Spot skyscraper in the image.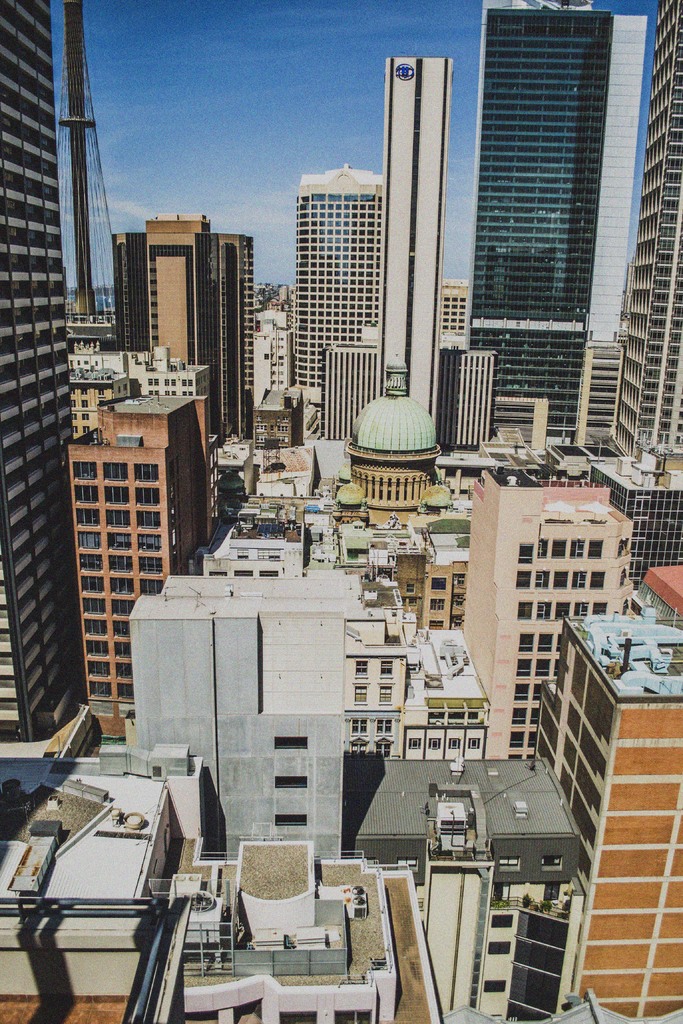
skyscraper found at 533 617 682 1009.
